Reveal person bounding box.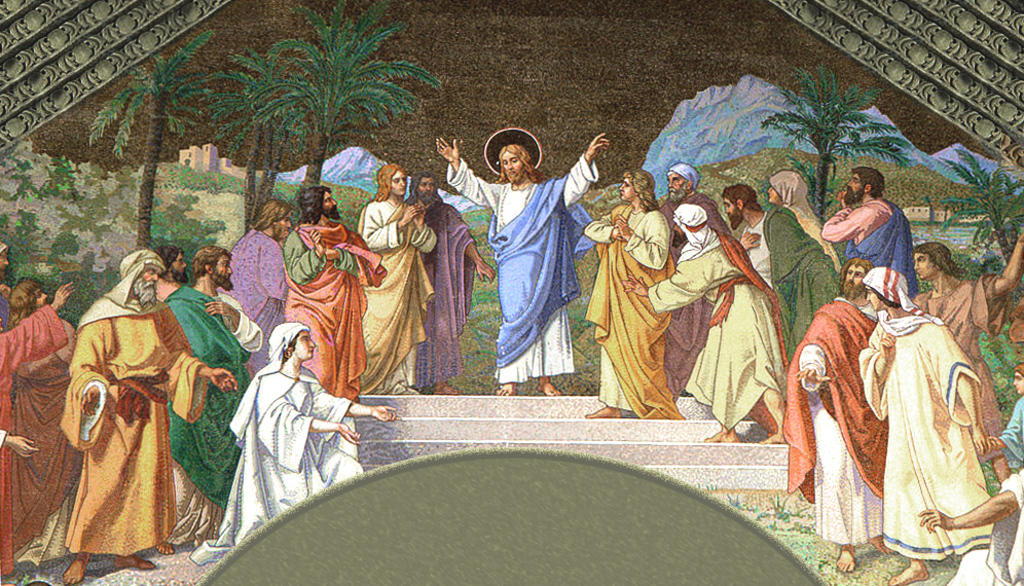
Revealed: rect(863, 256, 988, 582).
